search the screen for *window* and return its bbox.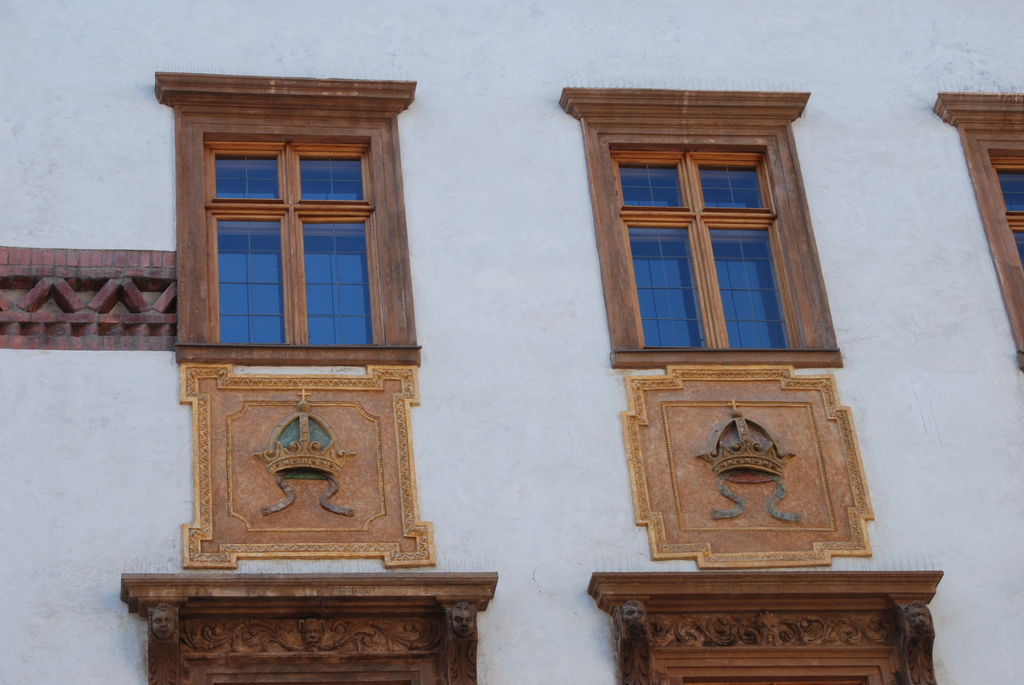
Found: box(163, 68, 420, 368).
